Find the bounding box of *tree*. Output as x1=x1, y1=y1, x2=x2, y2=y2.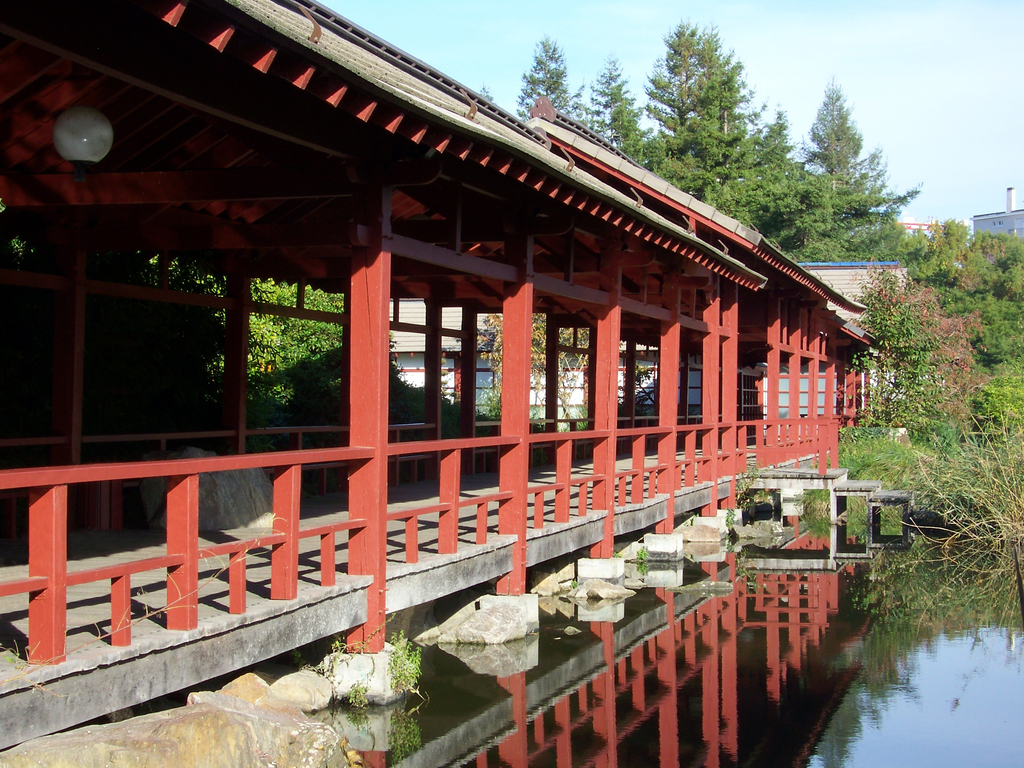
x1=788, y1=76, x2=916, y2=270.
